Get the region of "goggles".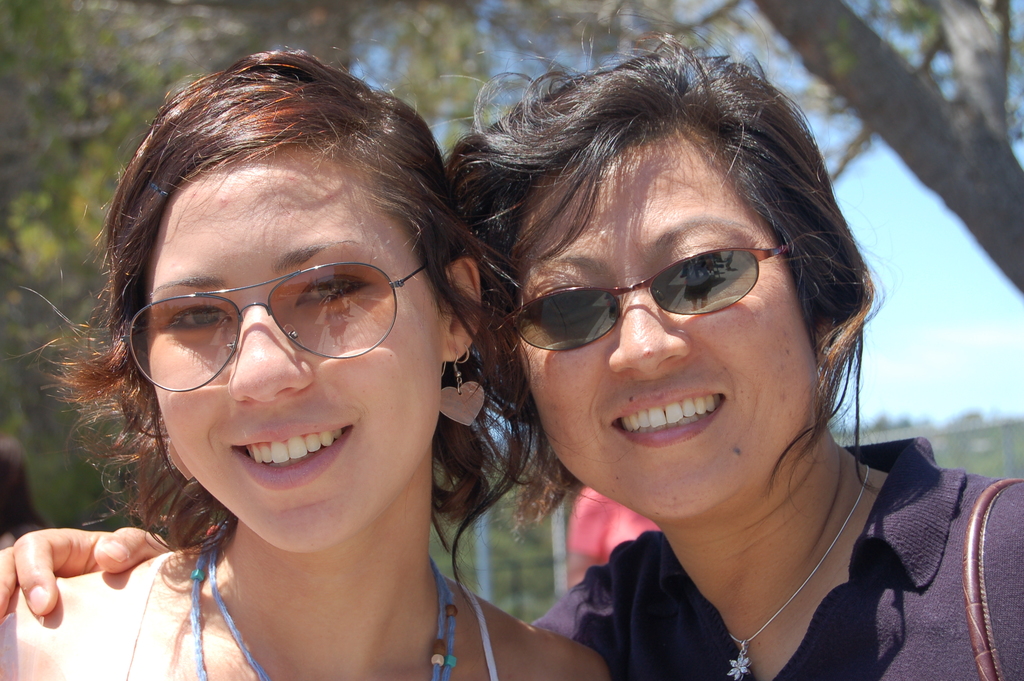
499 242 790 352.
